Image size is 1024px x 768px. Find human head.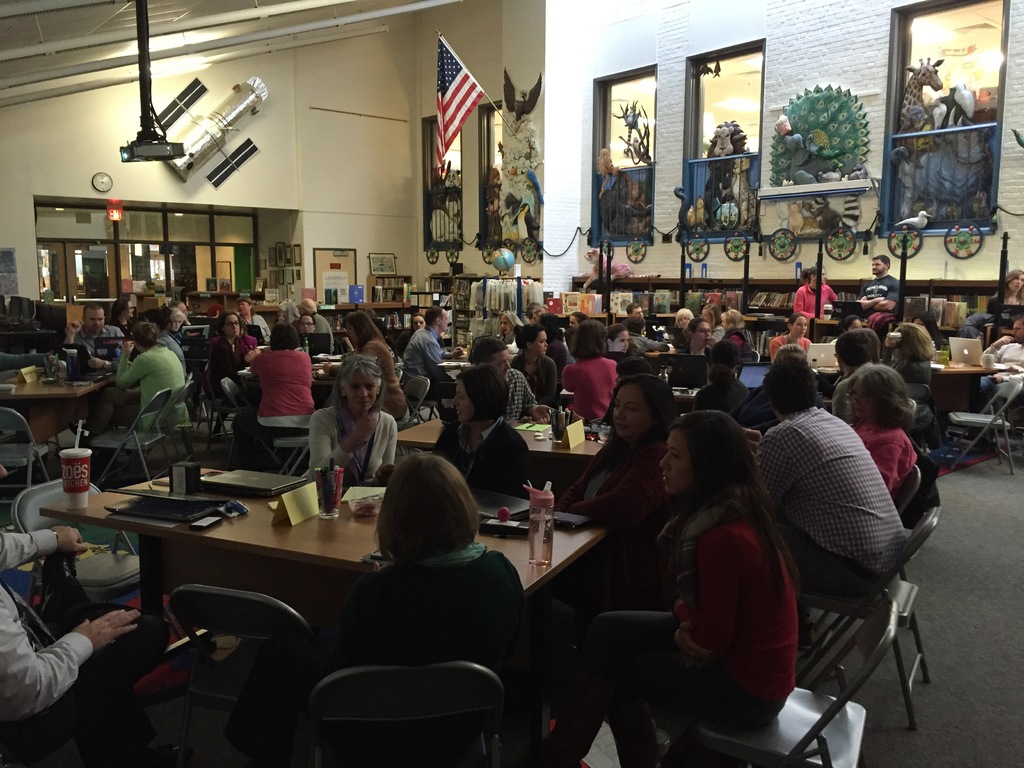
[844, 360, 908, 424].
